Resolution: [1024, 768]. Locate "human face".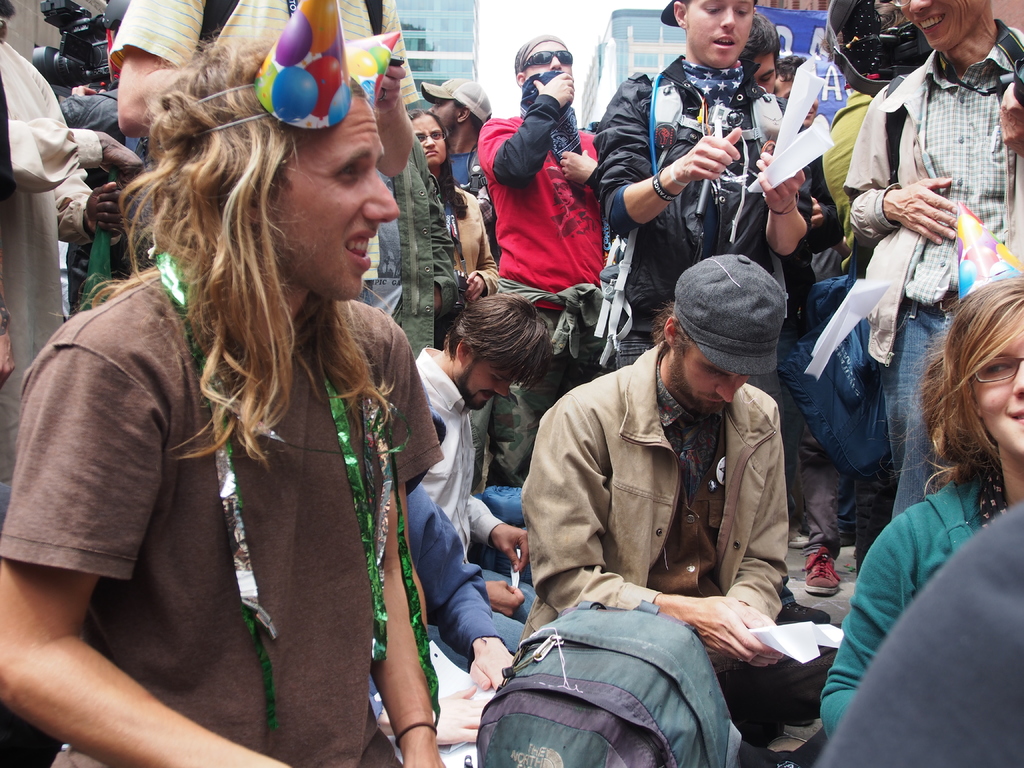
{"left": 421, "top": 81, "right": 479, "bottom": 140}.
